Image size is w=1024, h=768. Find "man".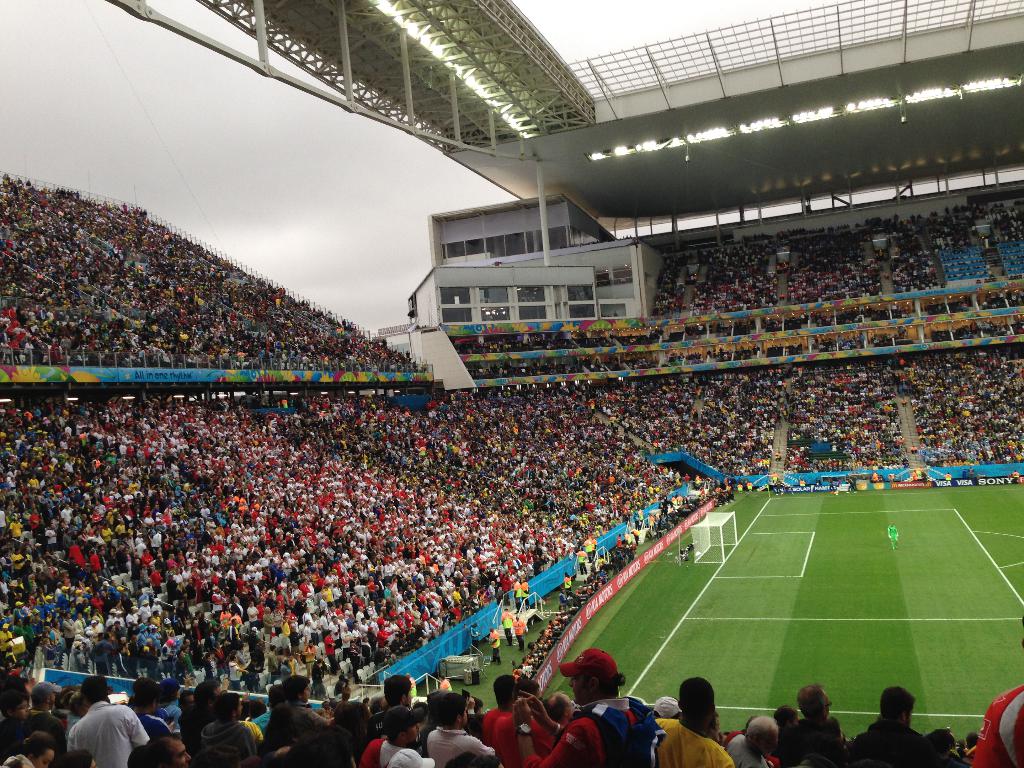
[left=943, top=471, right=951, bottom=482].
